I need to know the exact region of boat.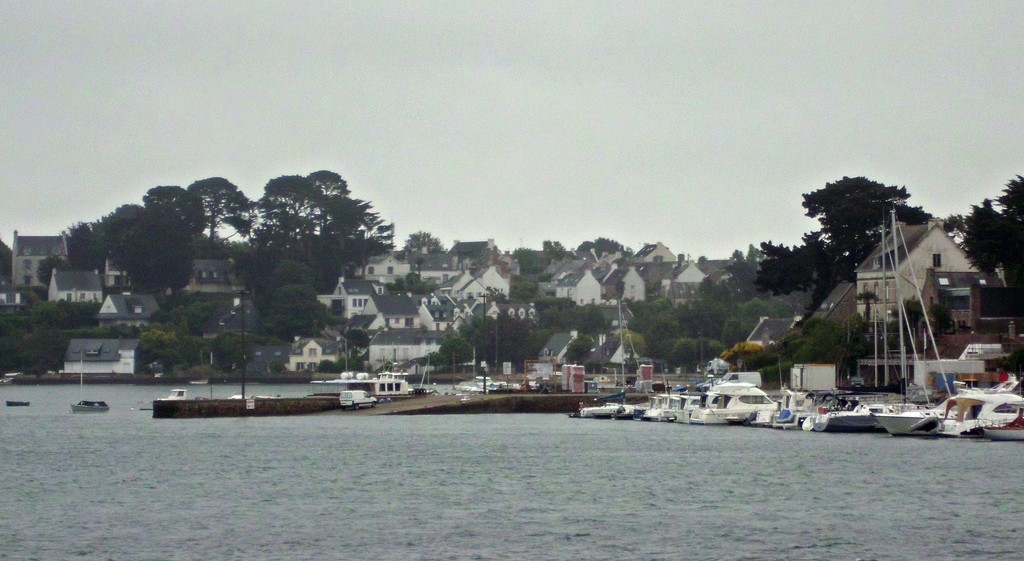
Region: [x1=413, y1=352, x2=435, y2=390].
